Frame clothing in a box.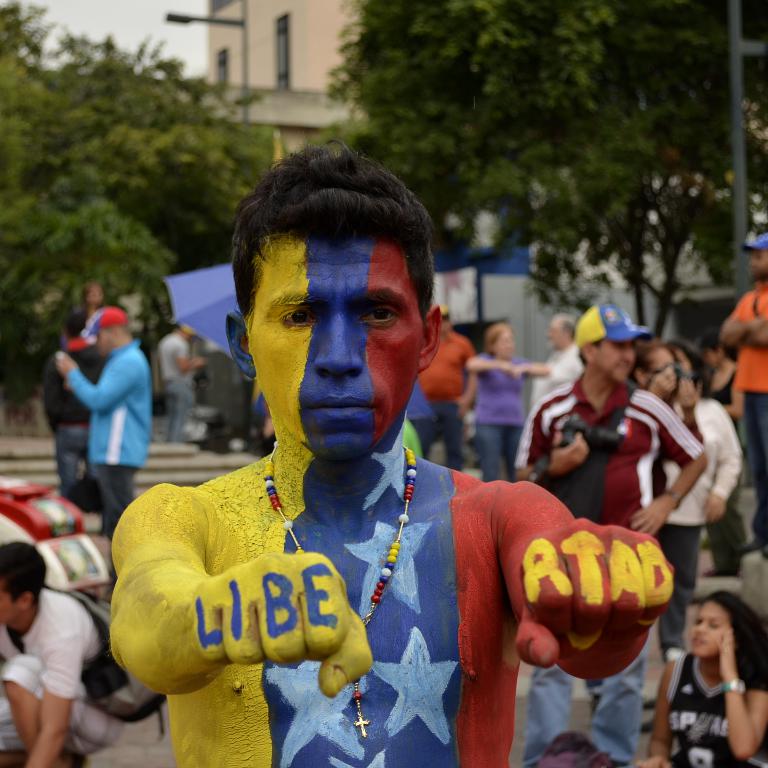
box(516, 368, 699, 756).
